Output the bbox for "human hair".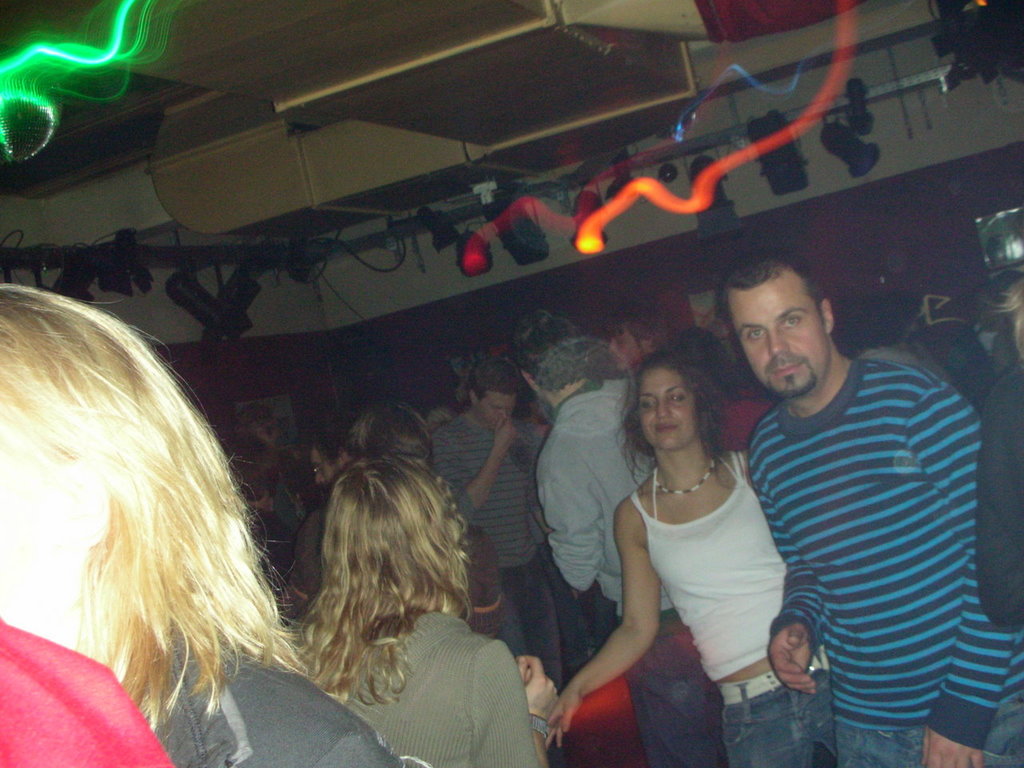
[left=298, top=461, right=472, bottom=712].
